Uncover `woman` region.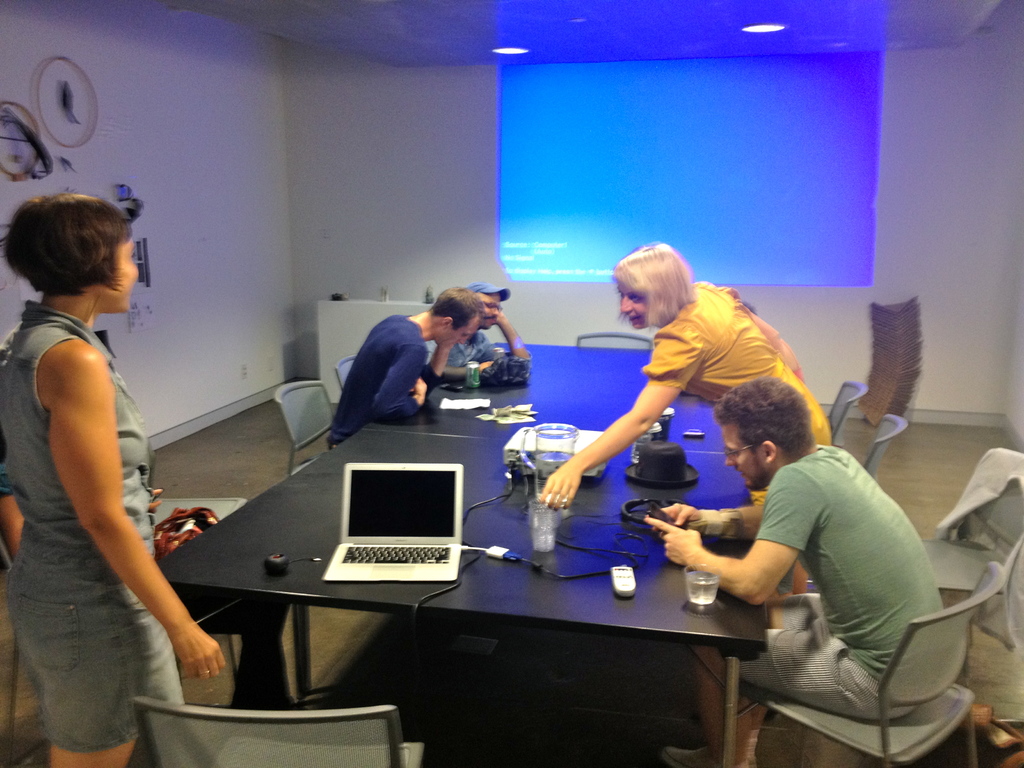
Uncovered: detection(4, 155, 212, 758).
